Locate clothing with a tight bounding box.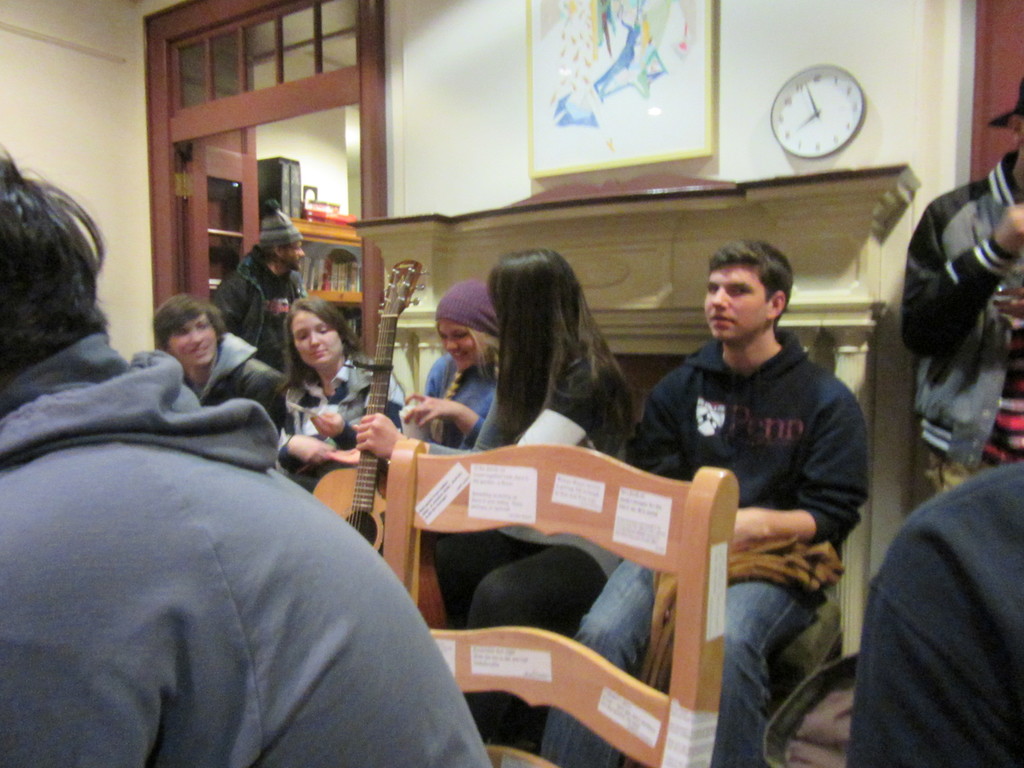
BBox(905, 142, 1023, 494).
